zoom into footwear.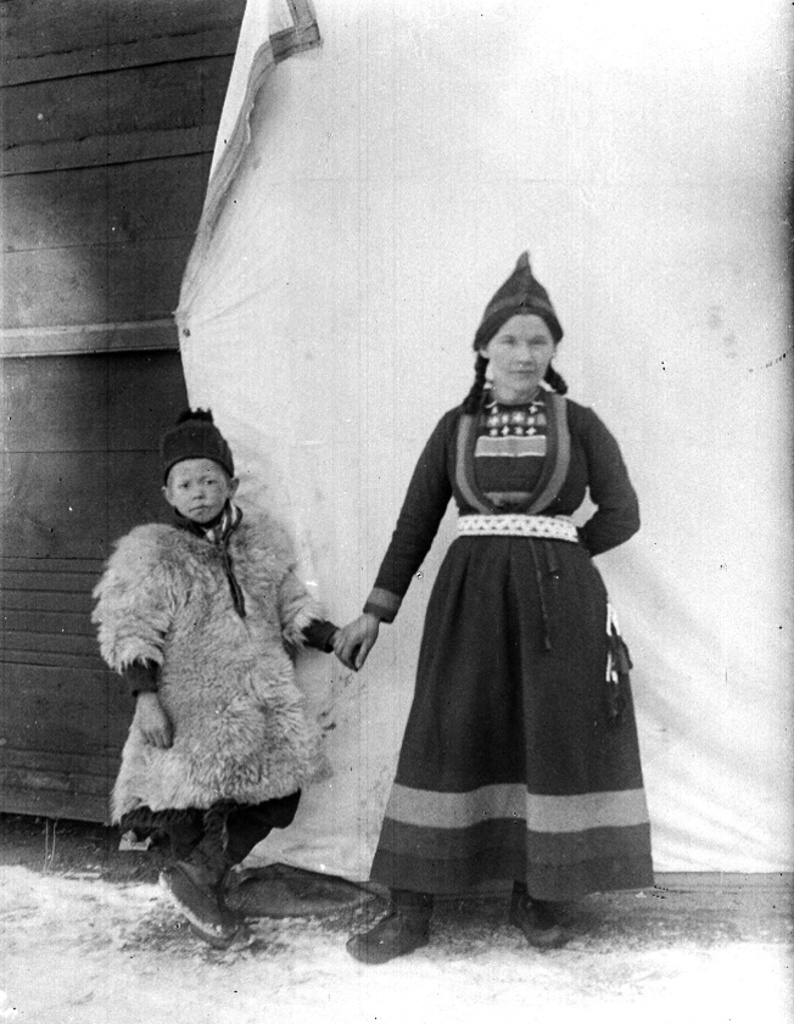
Zoom target: {"left": 348, "top": 911, "right": 427, "bottom": 953}.
